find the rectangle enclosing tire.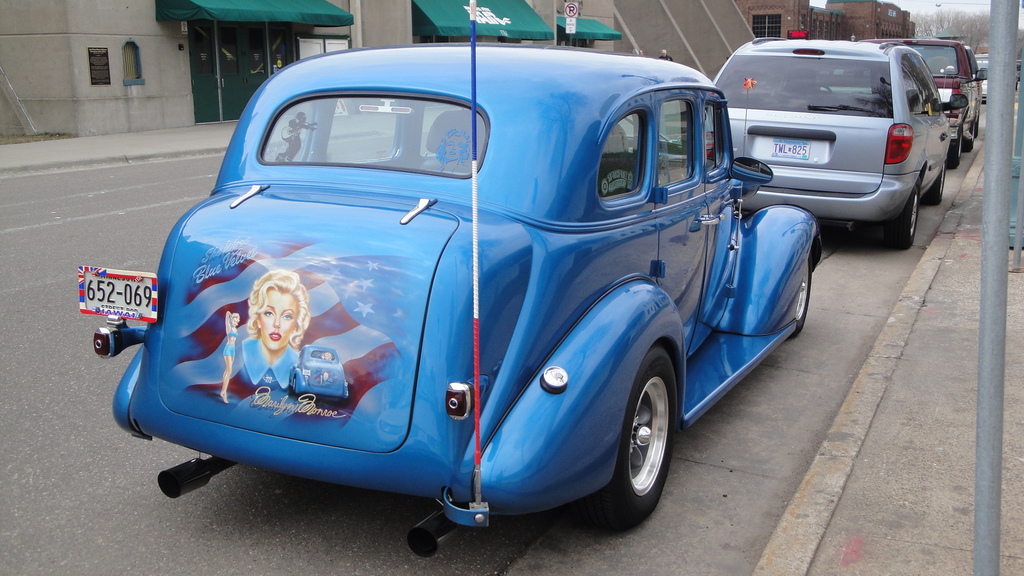
[left=579, top=343, right=680, bottom=533].
